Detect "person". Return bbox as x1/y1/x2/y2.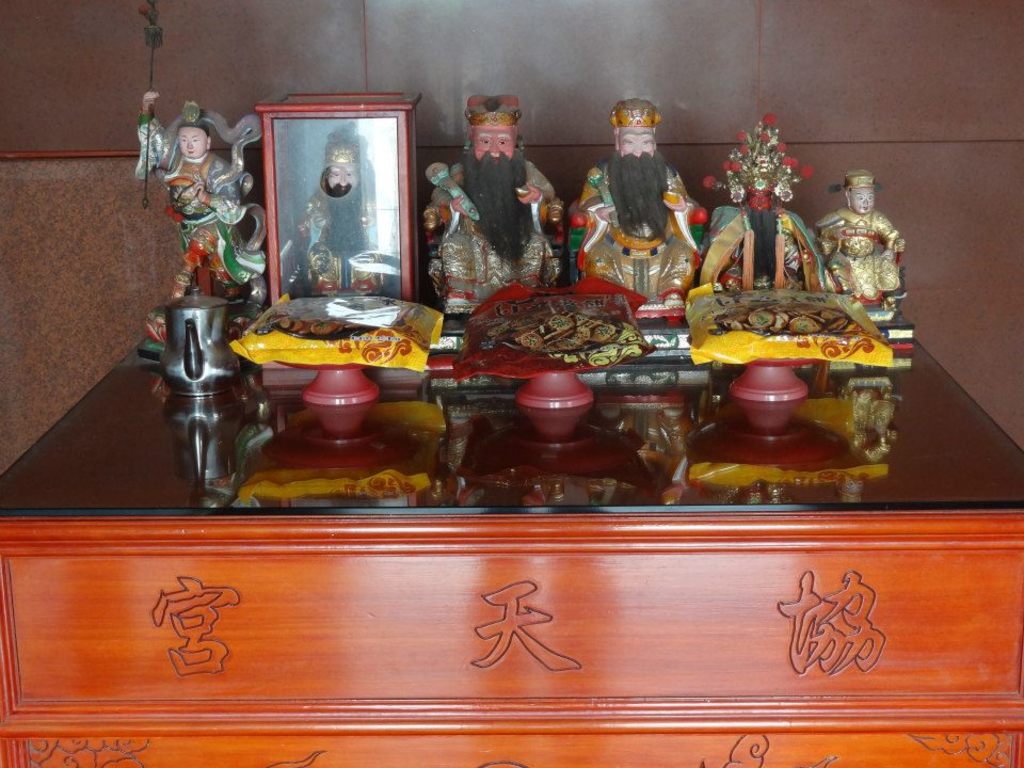
293/126/393/311.
